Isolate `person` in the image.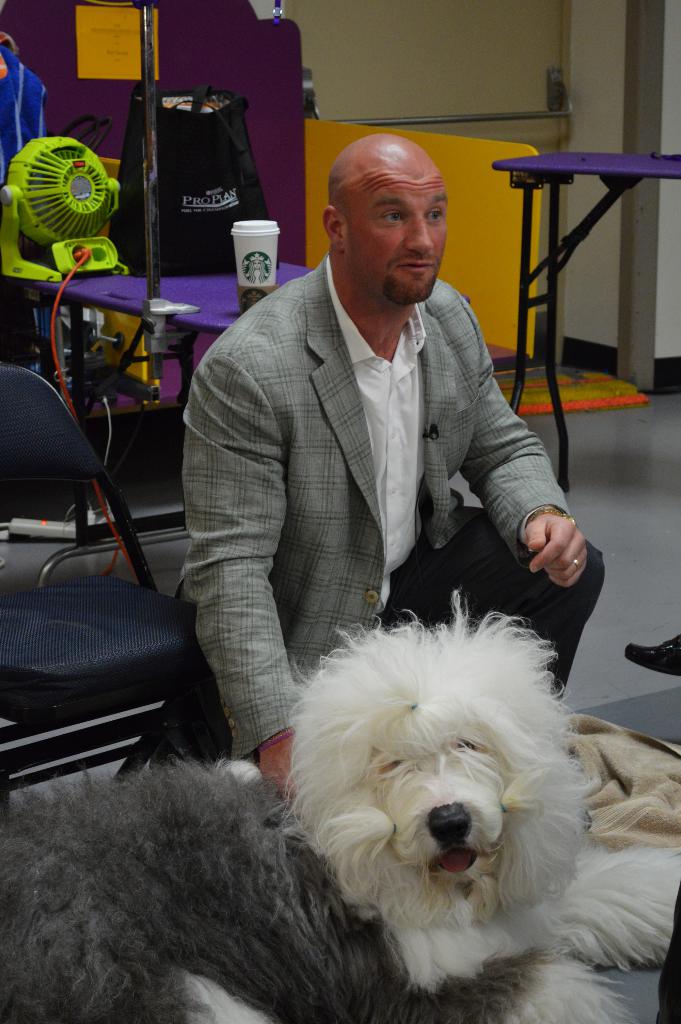
Isolated region: 176, 98, 580, 793.
